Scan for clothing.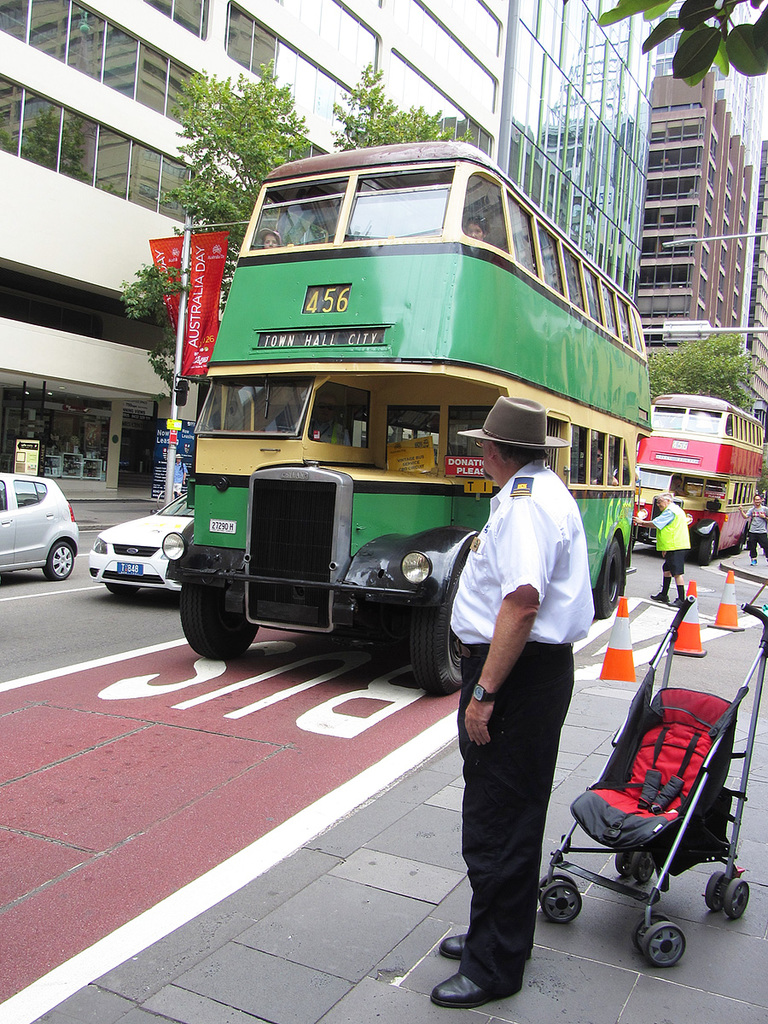
Scan result: left=742, top=502, right=767, bottom=561.
